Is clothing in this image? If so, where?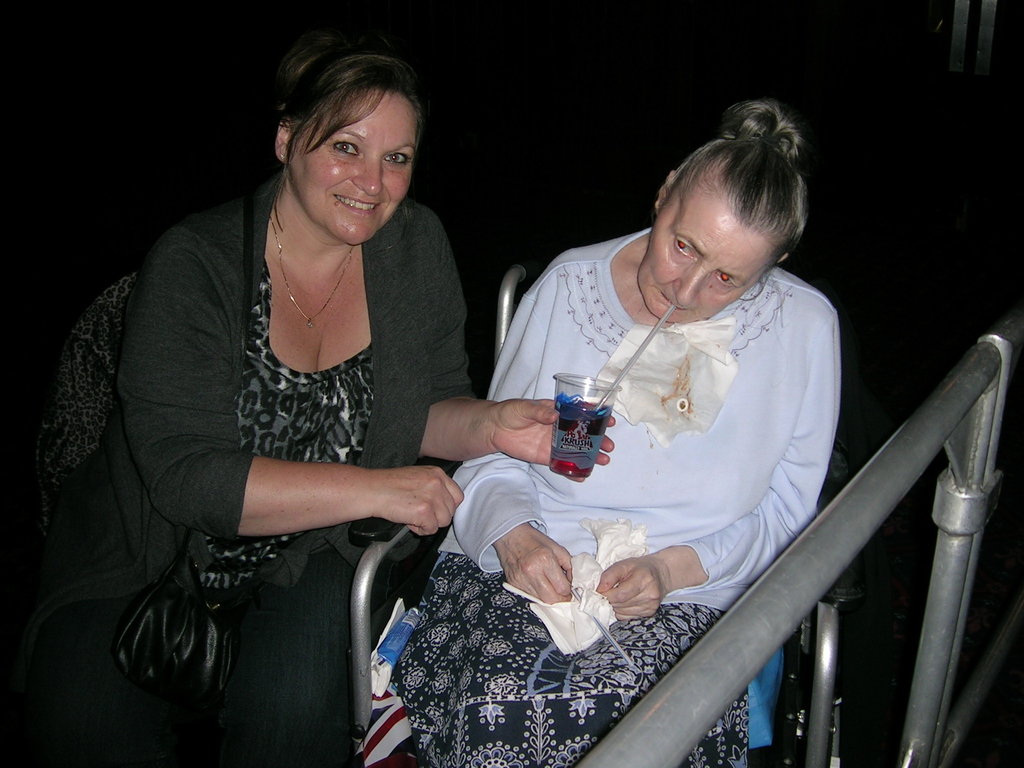
Yes, at 387,225,842,767.
